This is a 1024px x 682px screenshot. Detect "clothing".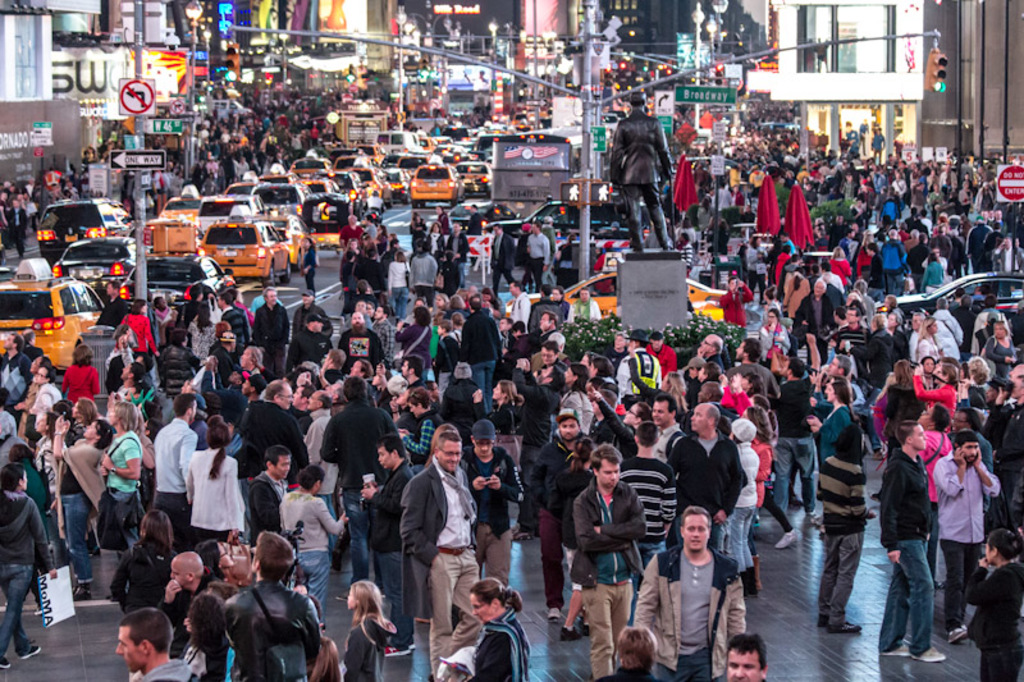
pyautogui.locateOnScreen(724, 353, 780, 399).
